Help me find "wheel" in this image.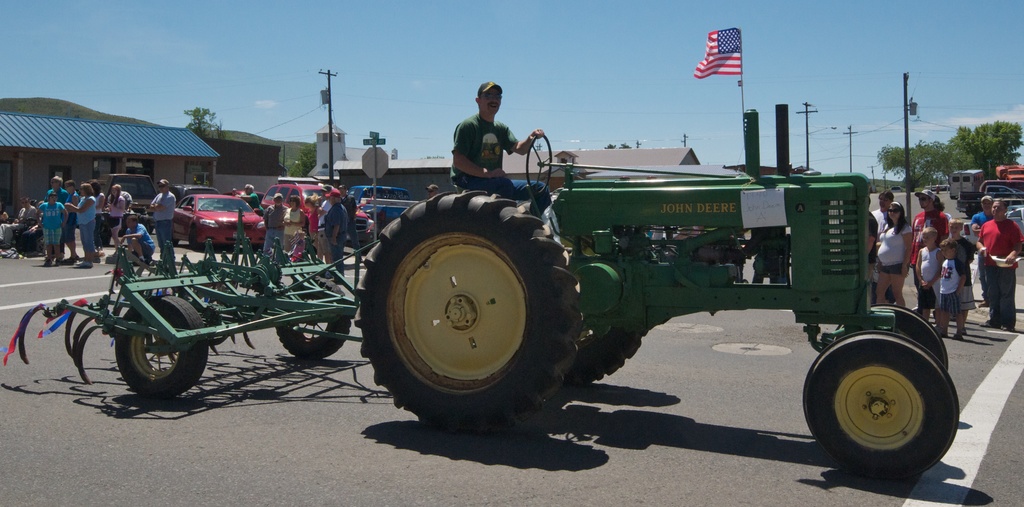
Found it: rect(836, 309, 947, 366).
